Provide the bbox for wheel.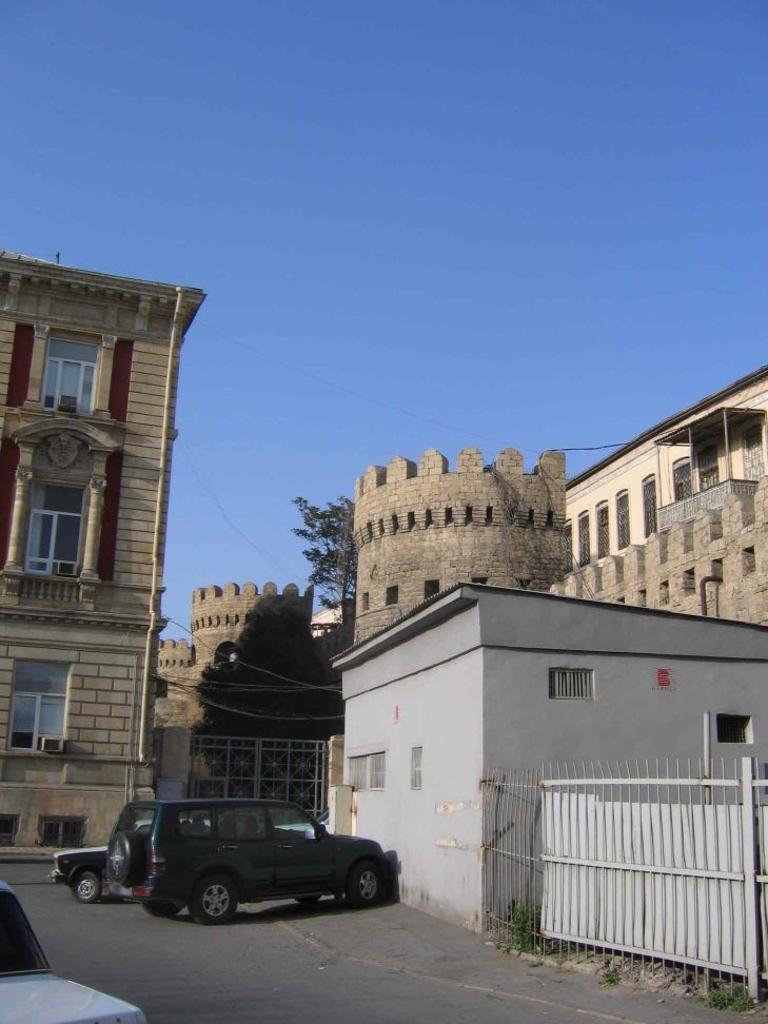
x1=107 y1=830 x2=140 y2=884.
